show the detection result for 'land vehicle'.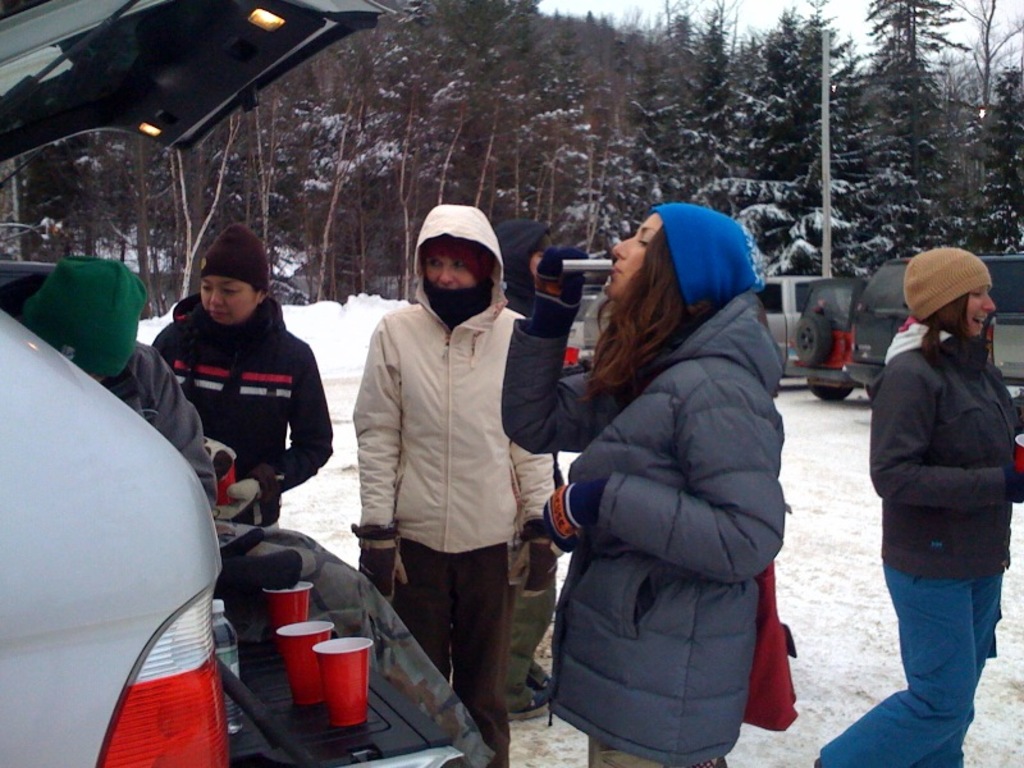
[left=559, top=252, right=609, bottom=367].
